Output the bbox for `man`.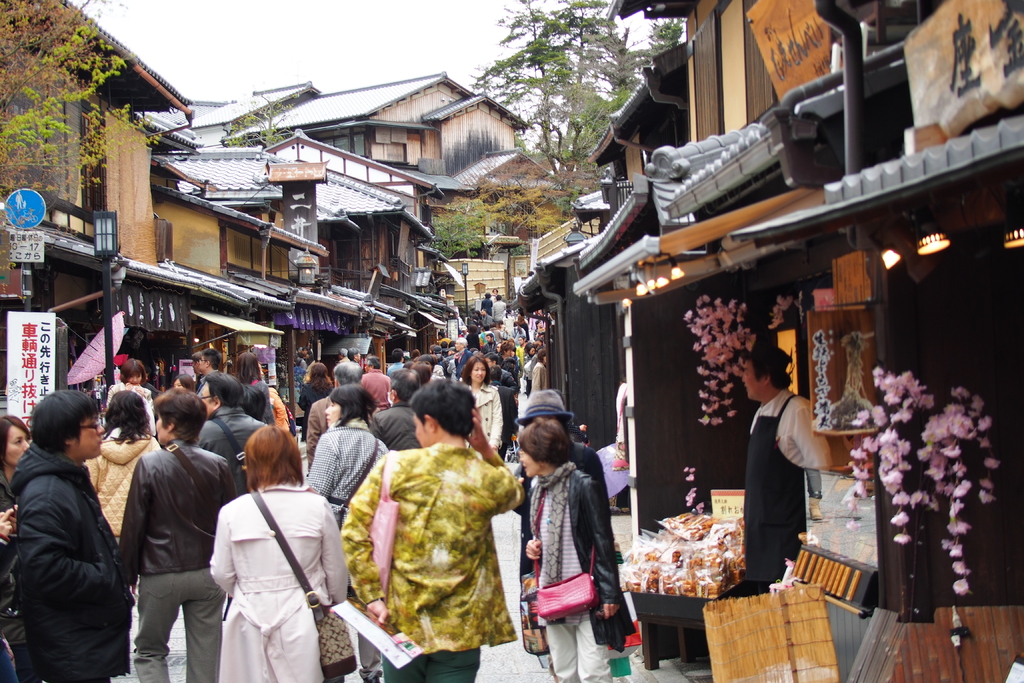
374/370/424/450.
